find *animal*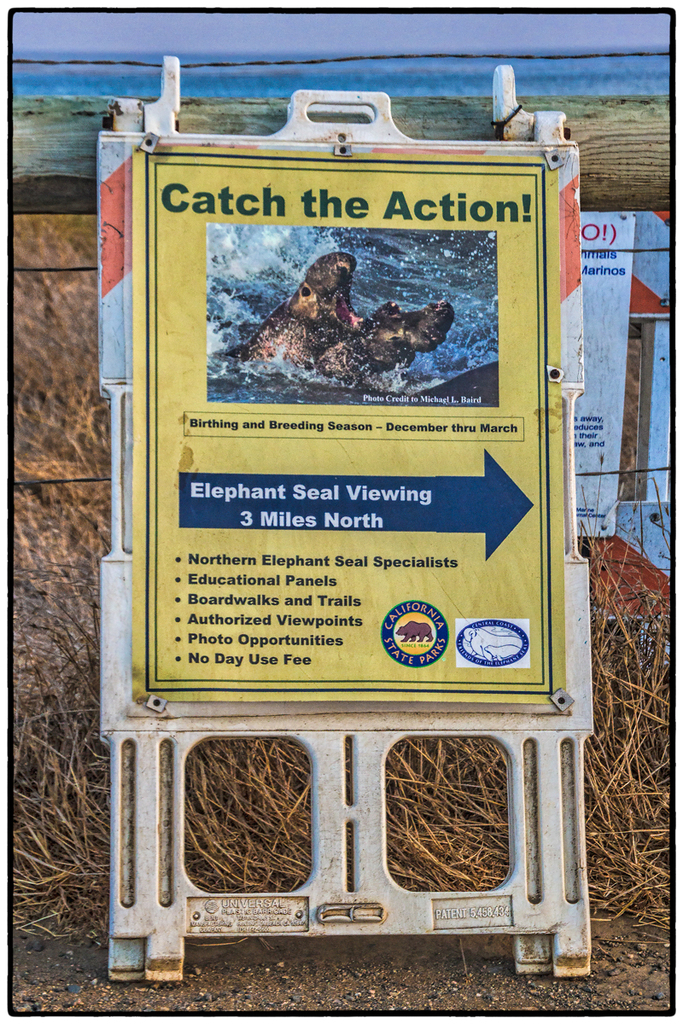
bbox=(309, 295, 452, 394)
